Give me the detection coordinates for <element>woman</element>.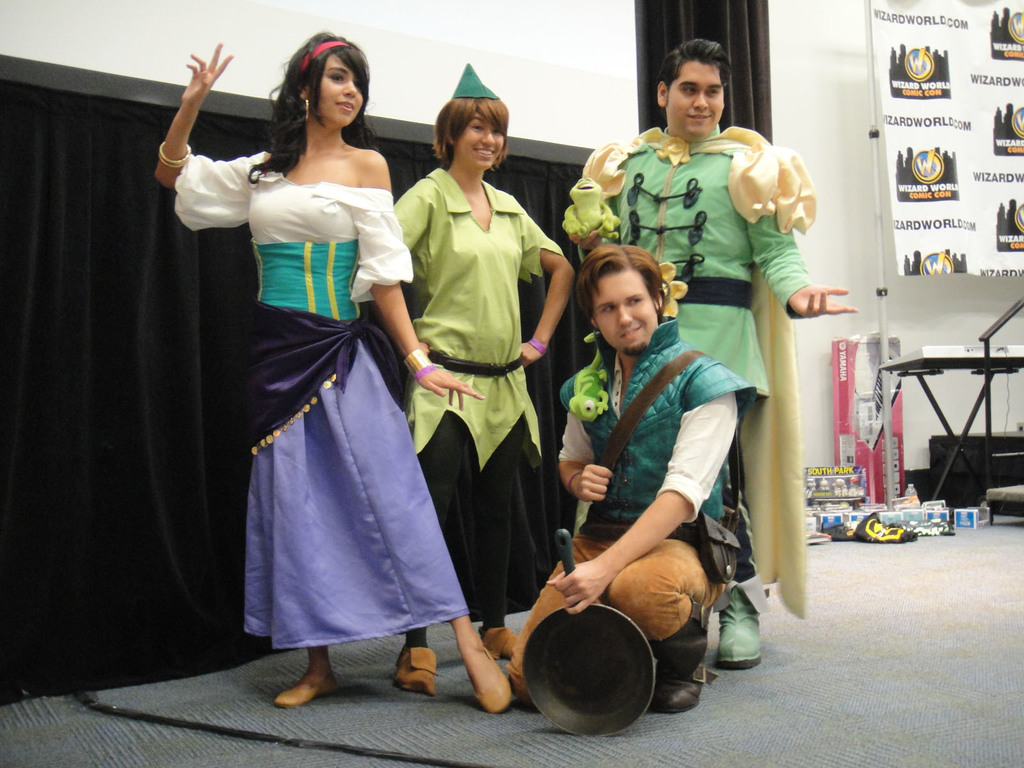
386, 47, 572, 701.
